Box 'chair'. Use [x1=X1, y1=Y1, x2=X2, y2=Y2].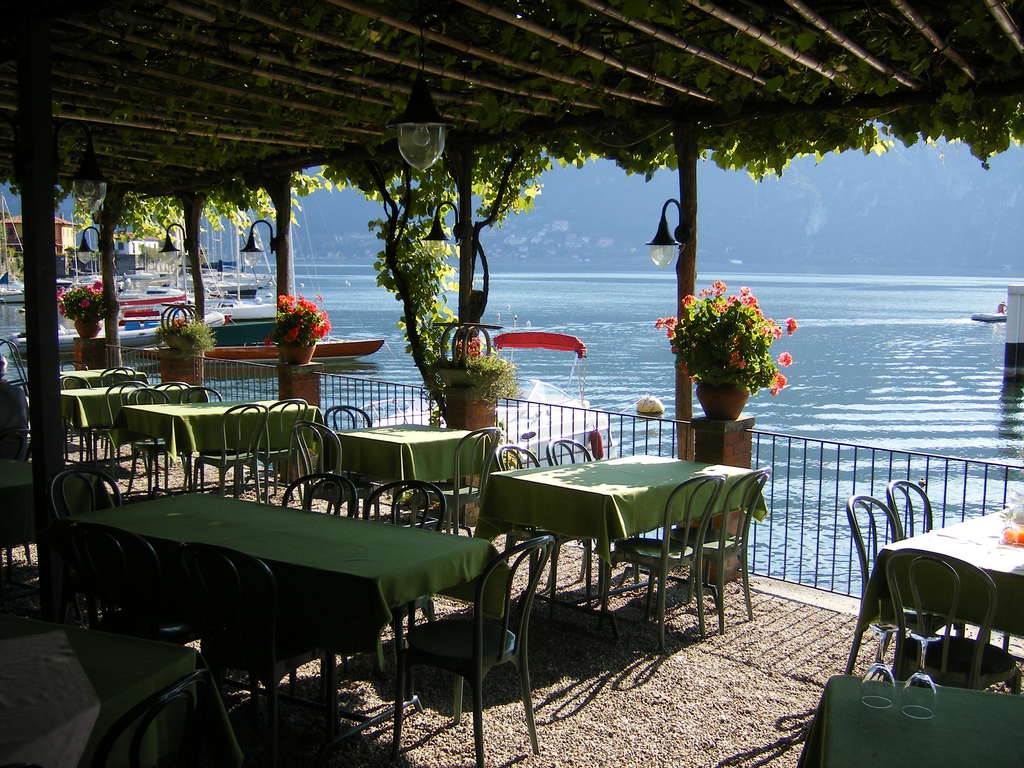
[x1=92, y1=666, x2=212, y2=767].
